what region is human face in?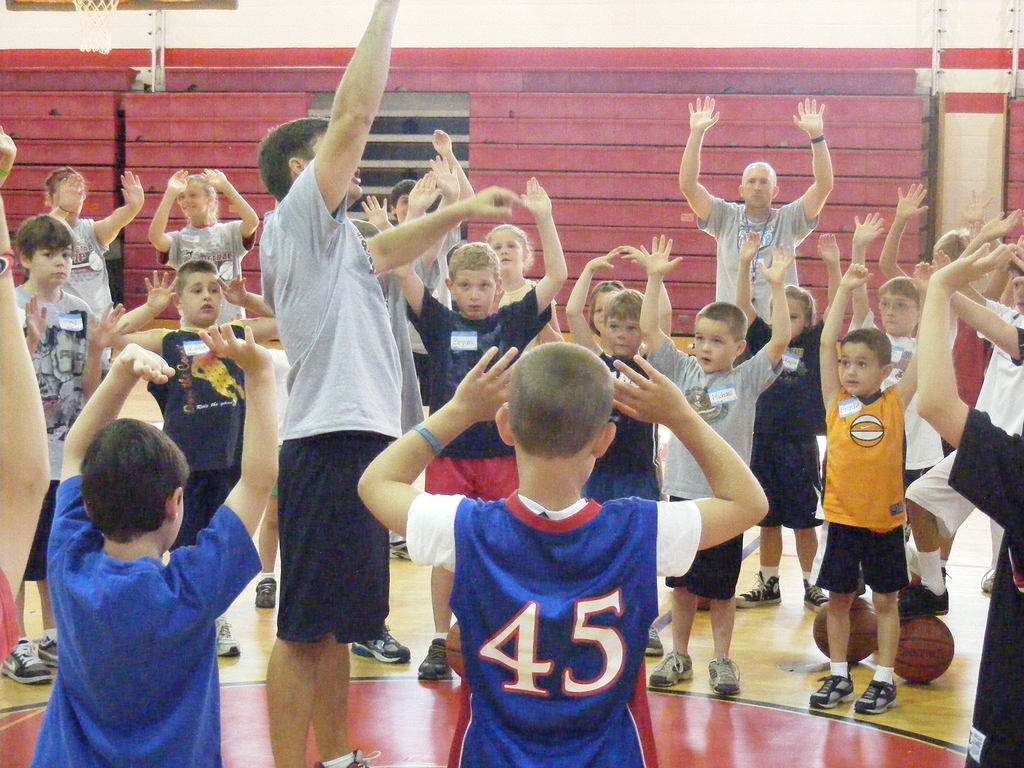
[left=316, top=132, right=360, bottom=196].
